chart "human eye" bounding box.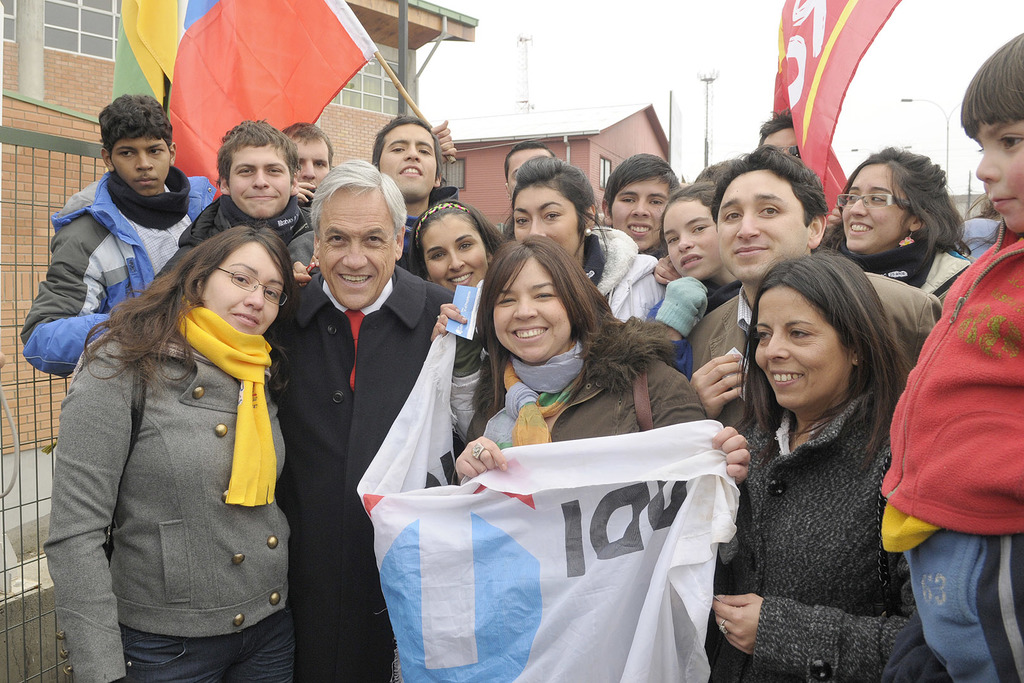
Charted: x1=232, y1=273, x2=250, y2=284.
